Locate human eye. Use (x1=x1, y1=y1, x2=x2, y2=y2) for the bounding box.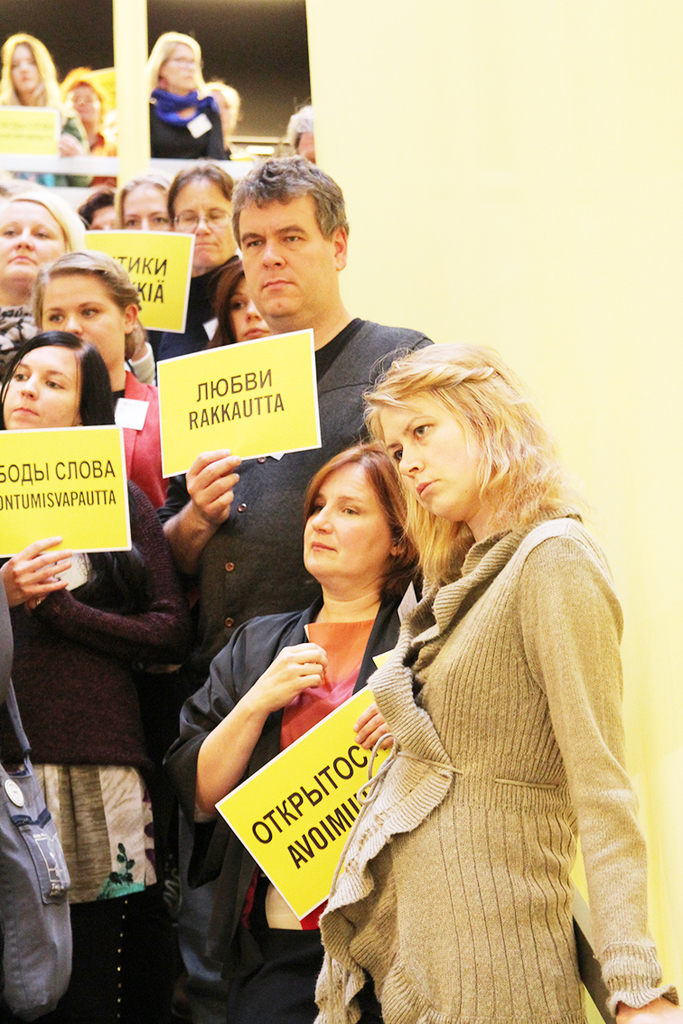
(x1=178, y1=213, x2=194, y2=222).
